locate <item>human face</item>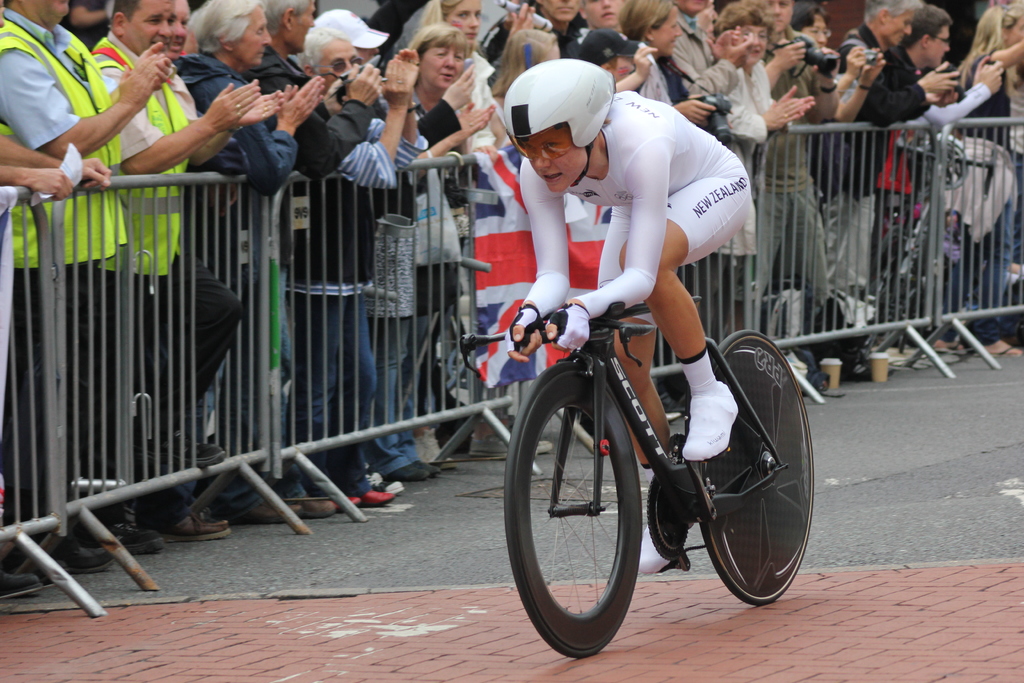
select_region(927, 24, 950, 70)
